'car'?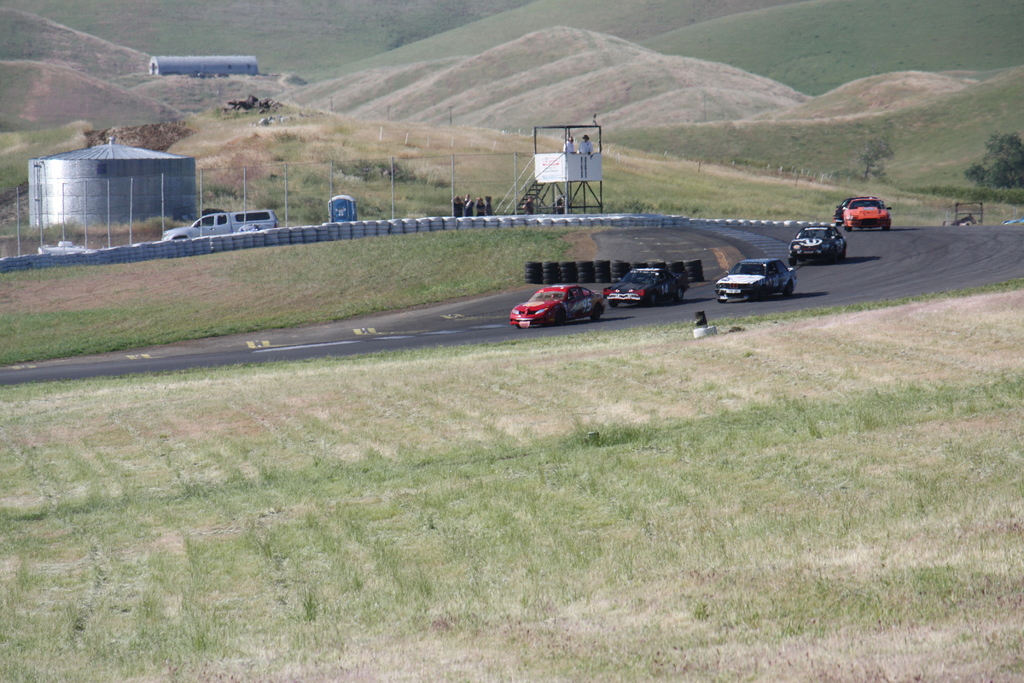
pyautogui.locateOnScreen(714, 259, 795, 299)
